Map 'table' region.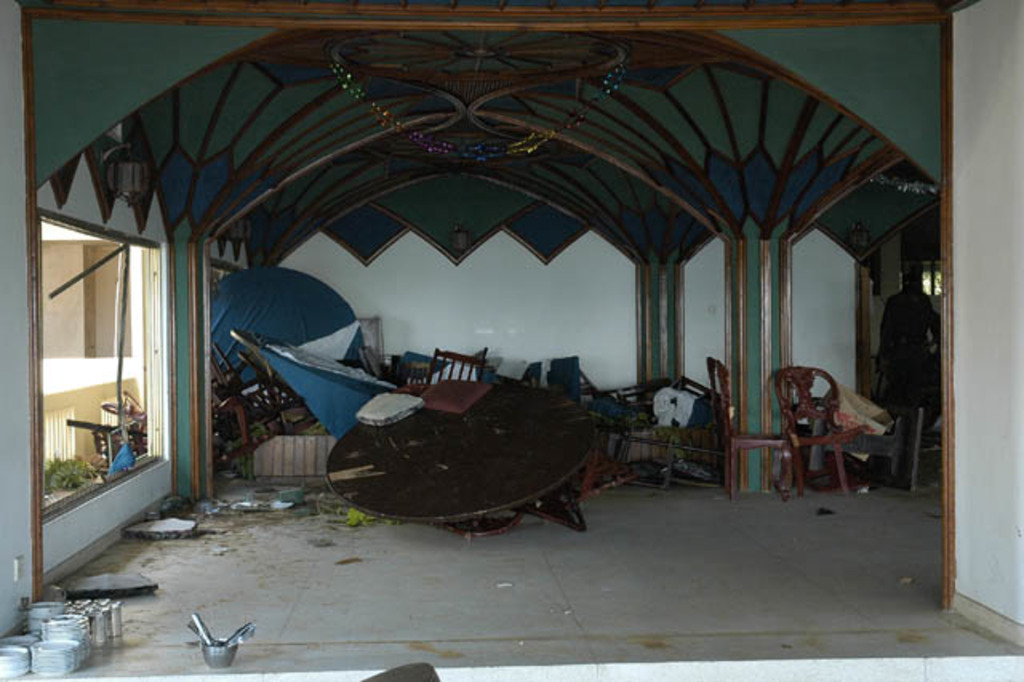
Mapped to [328, 378, 597, 525].
